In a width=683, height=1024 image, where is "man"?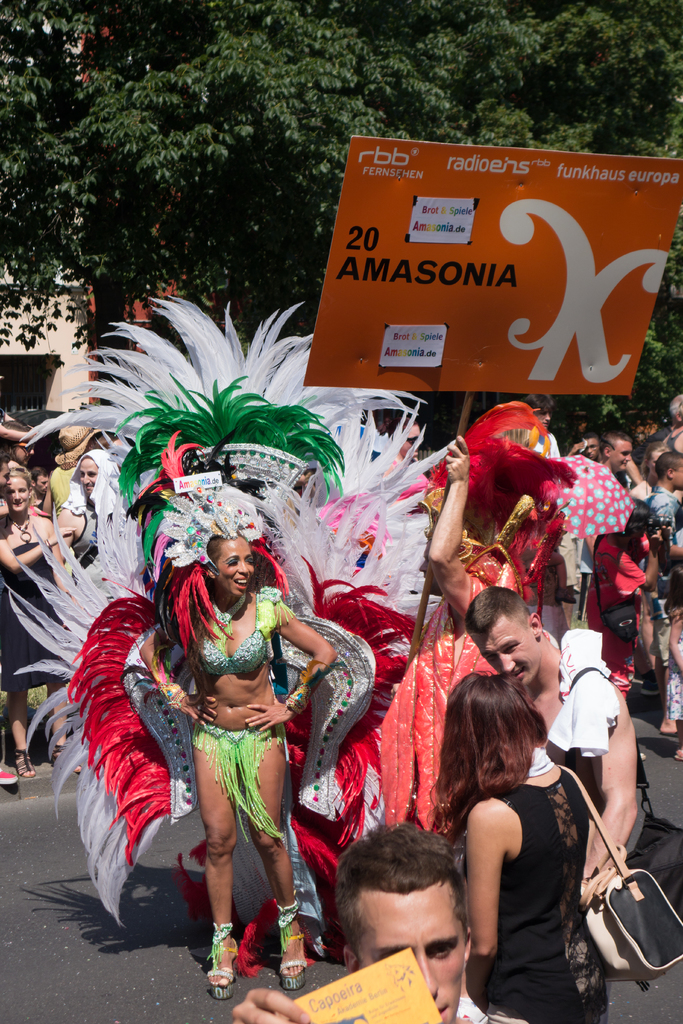
[x1=468, y1=586, x2=641, y2=904].
